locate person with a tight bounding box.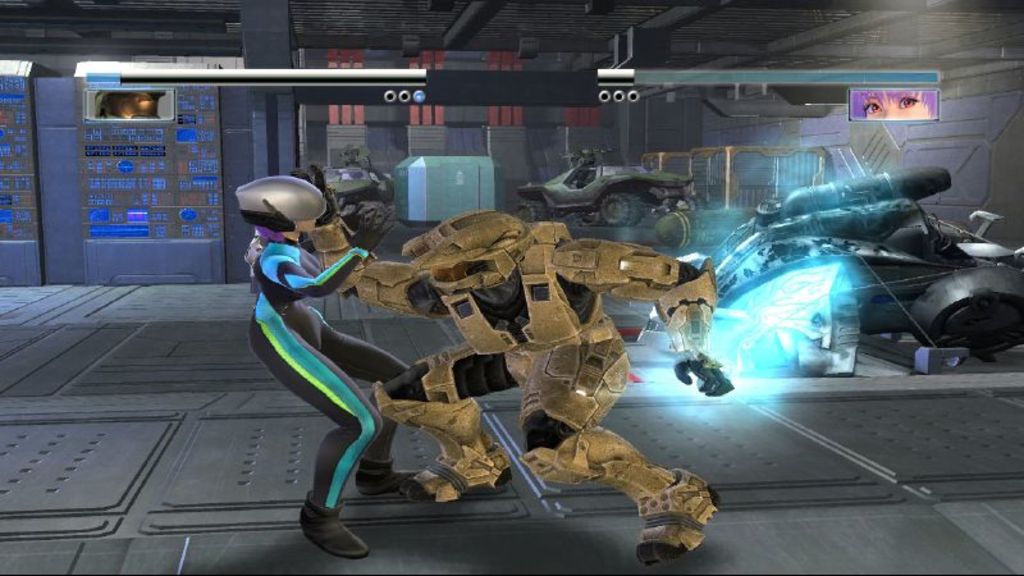
[x1=239, y1=148, x2=416, y2=539].
